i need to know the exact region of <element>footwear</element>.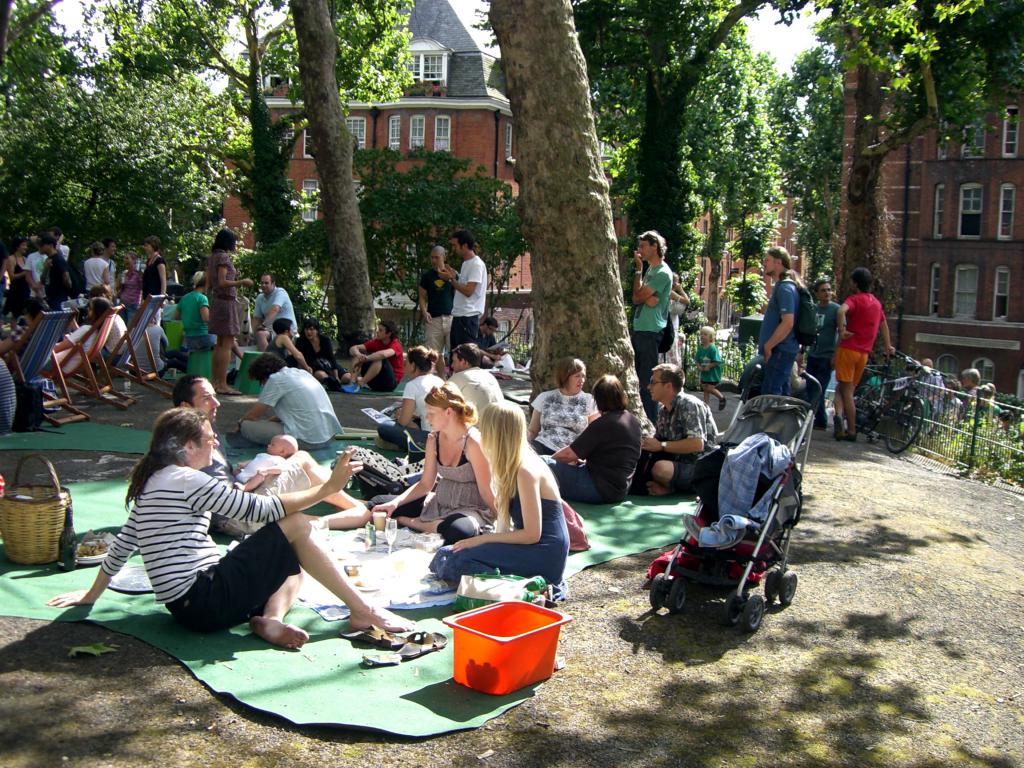
Region: box=[341, 620, 401, 651].
